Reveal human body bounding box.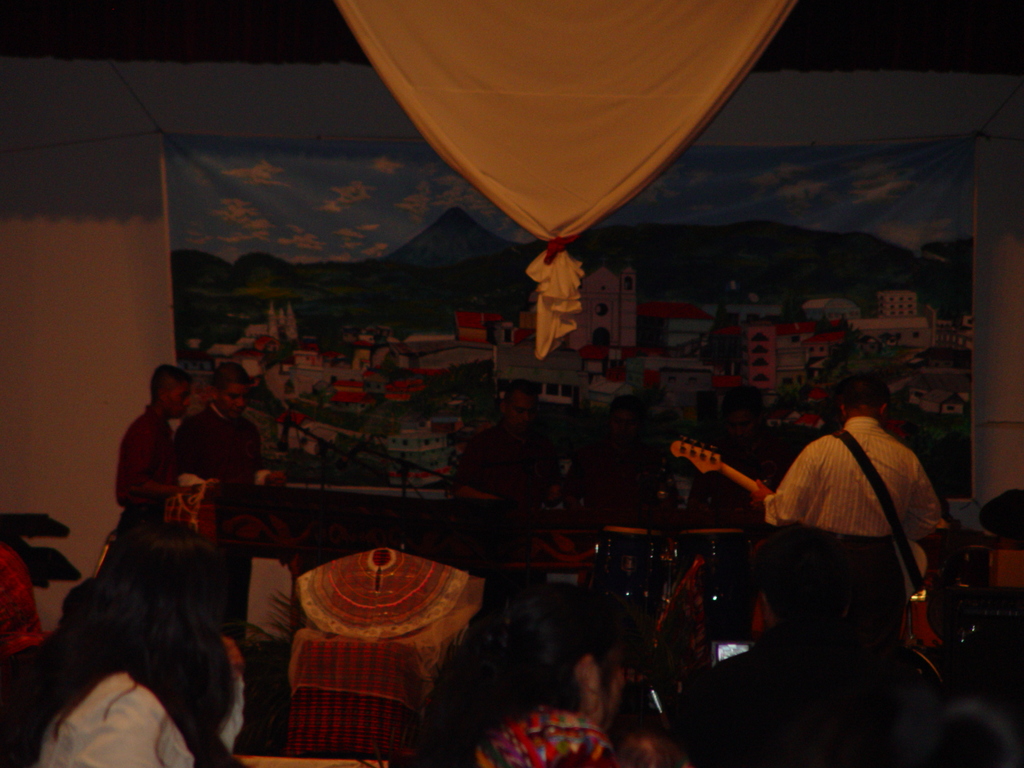
Revealed: crop(170, 356, 278, 540).
